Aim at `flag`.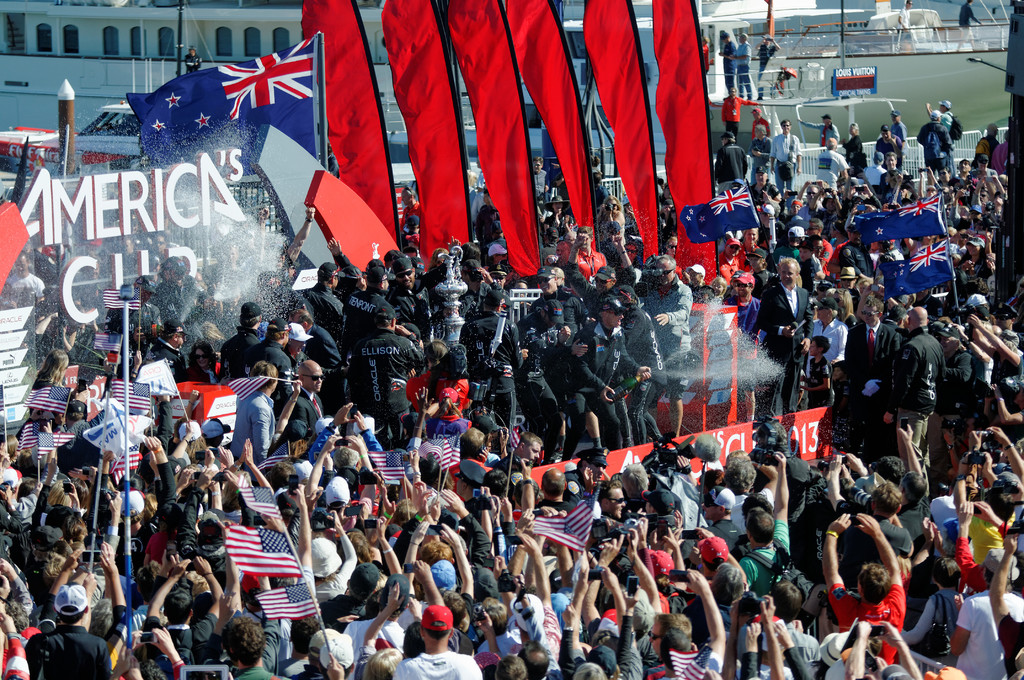
Aimed at detection(292, 0, 399, 270).
